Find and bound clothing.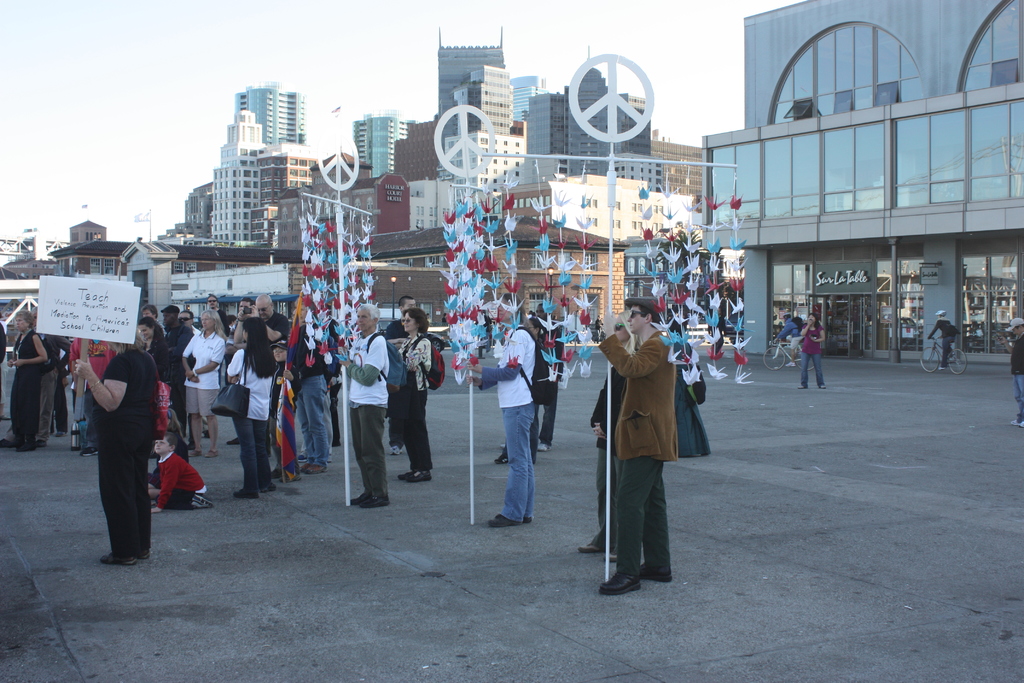
Bound: 536,329,562,444.
